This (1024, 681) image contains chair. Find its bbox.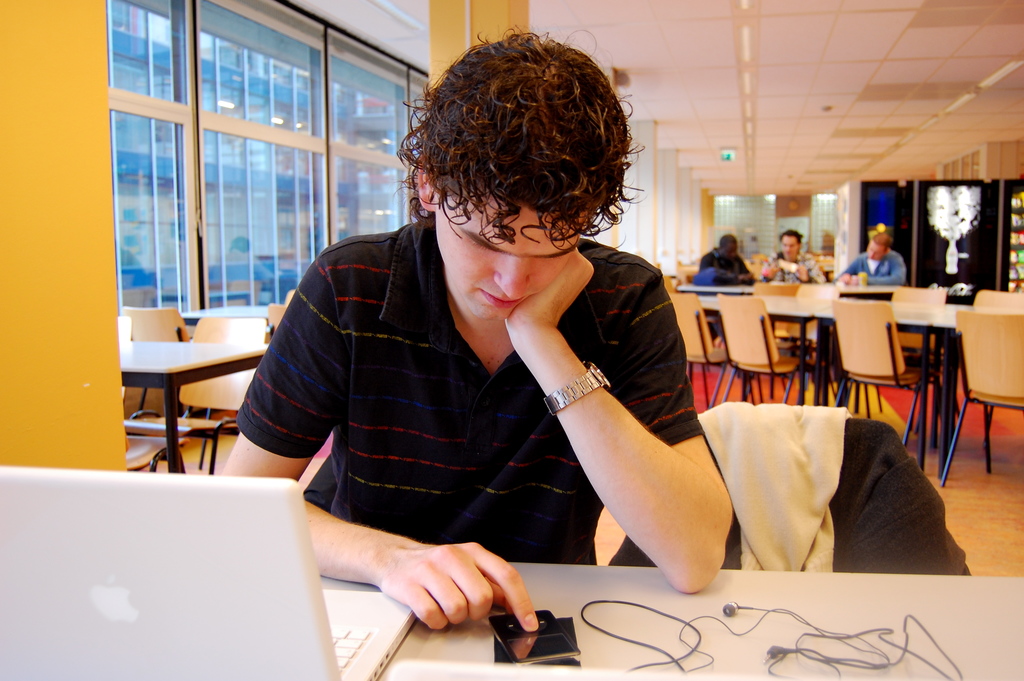
[x1=131, y1=310, x2=199, y2=428].
